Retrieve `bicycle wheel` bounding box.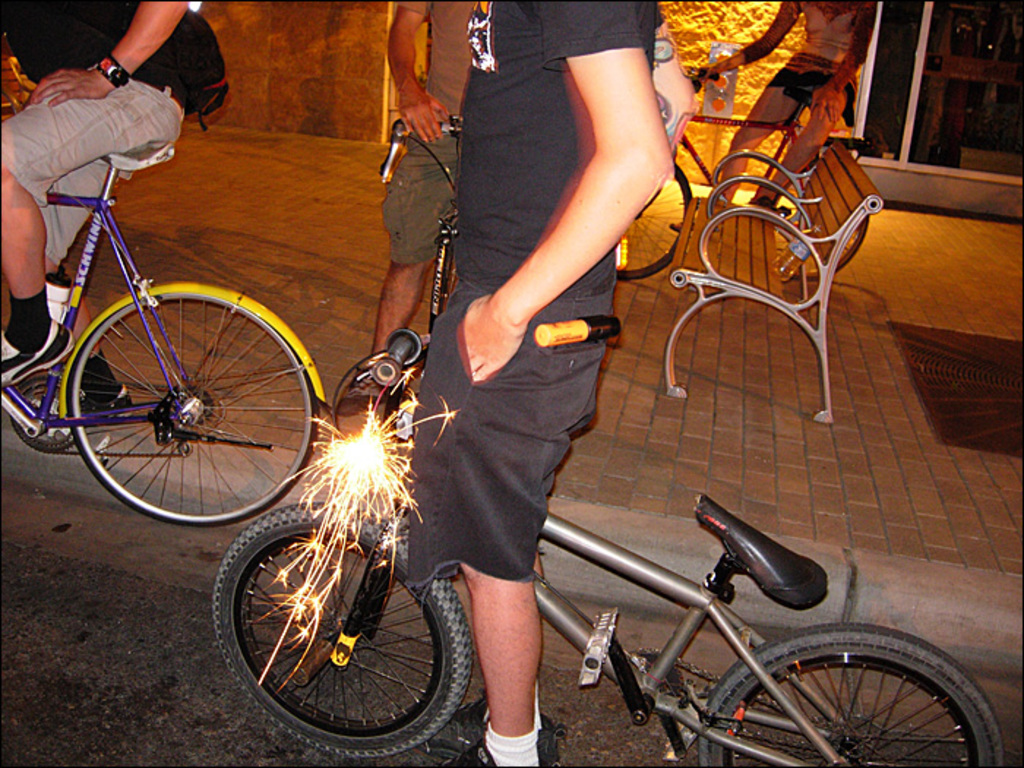
Bounding box: locate(41, 272, 307, 537).
